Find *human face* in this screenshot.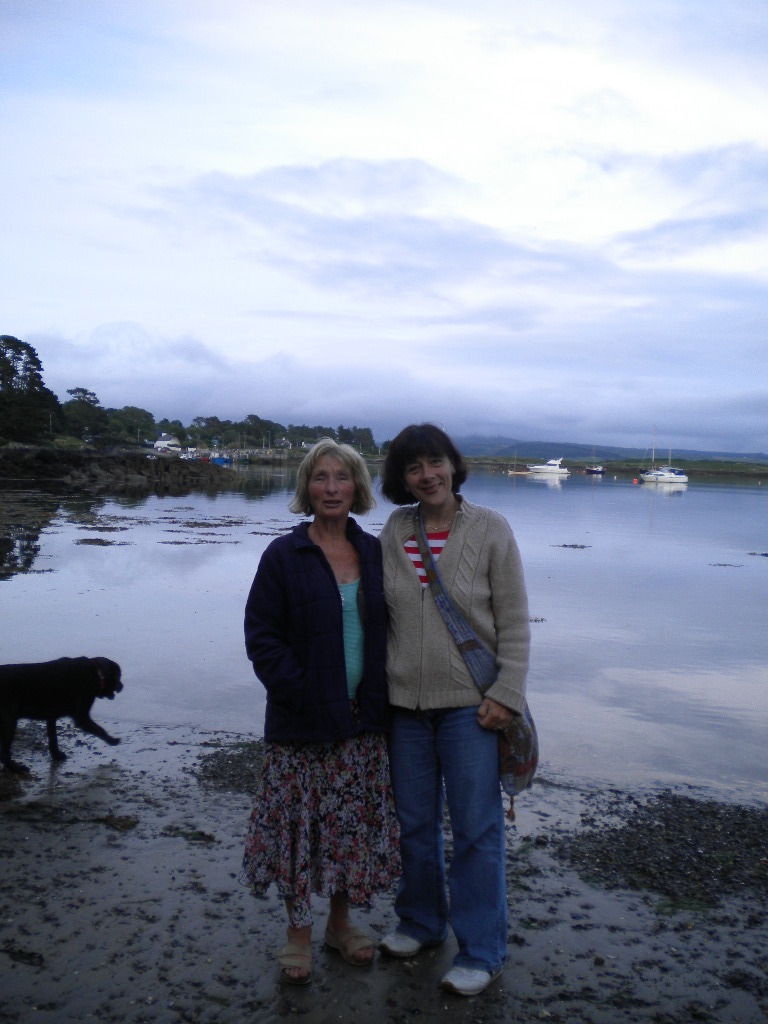
The bounding box for *human face* is 306/450/355/521.
